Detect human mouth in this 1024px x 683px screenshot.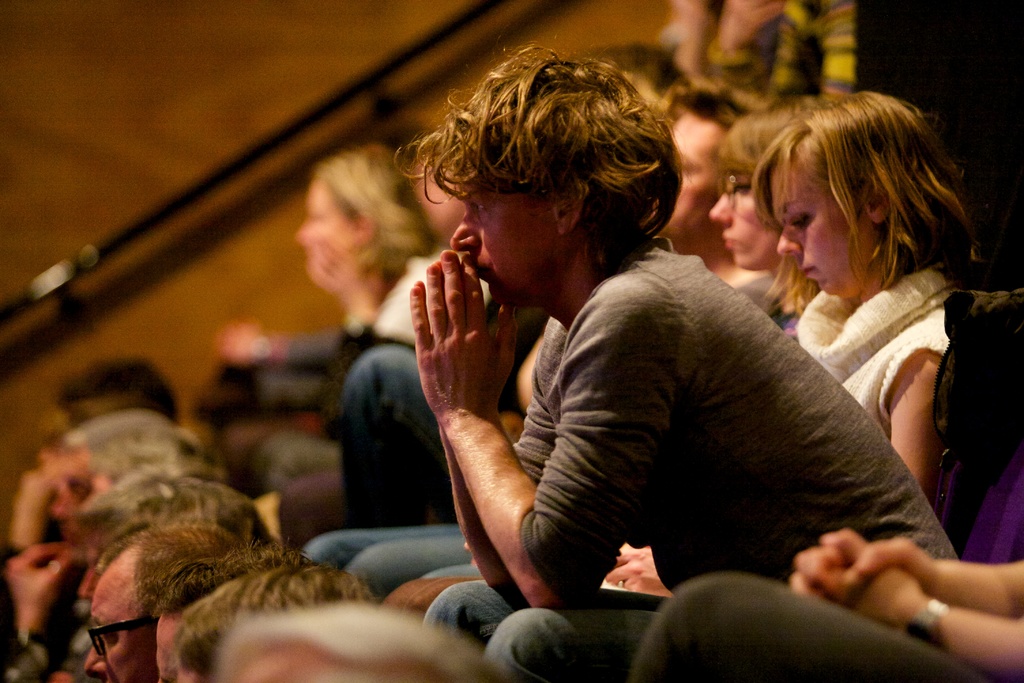
Detection: Rect(477, 259, 487, 276).
